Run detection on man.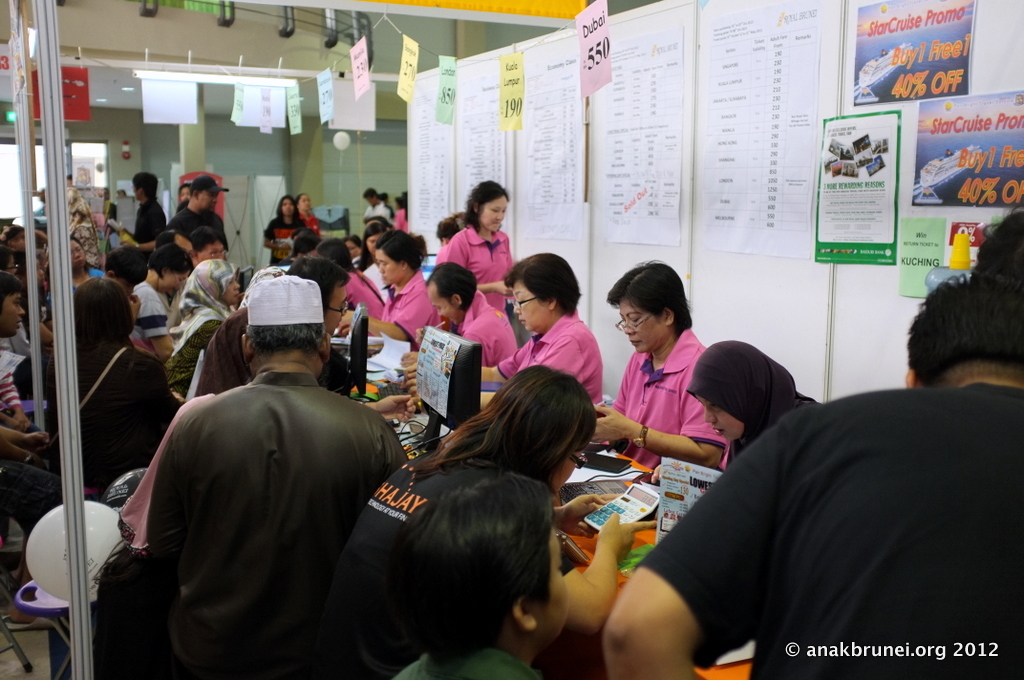
Result: 124/246/194/372.
